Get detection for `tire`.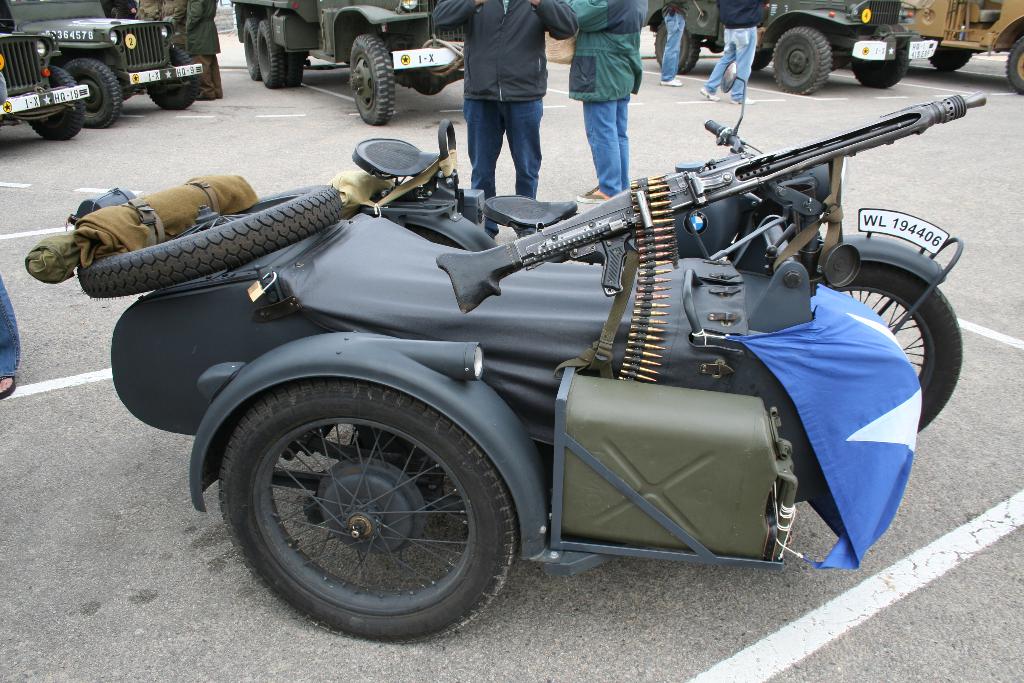
Detection: x1=260 y1=17 x2=305 y2=86.
